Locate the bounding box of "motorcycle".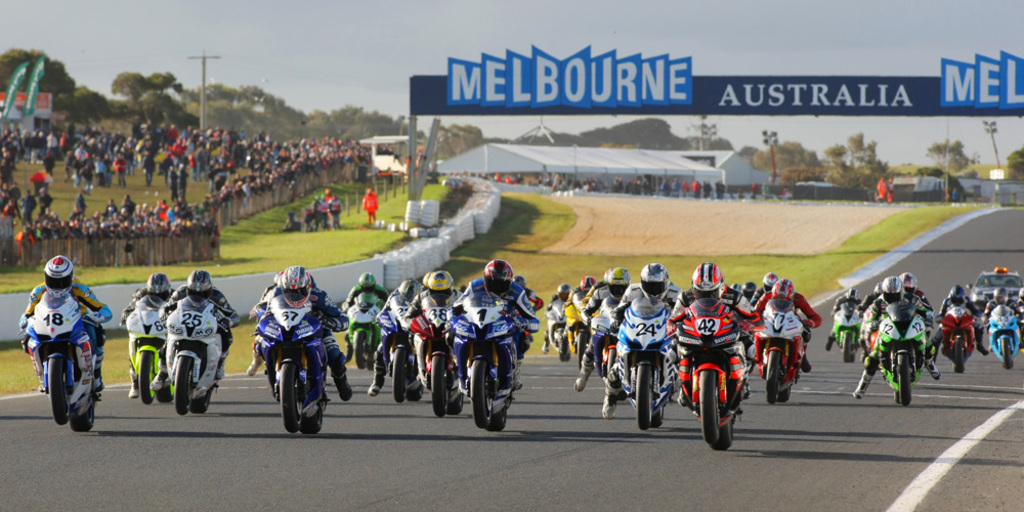
Bounding box: rect(439, 292, 542, 436).
